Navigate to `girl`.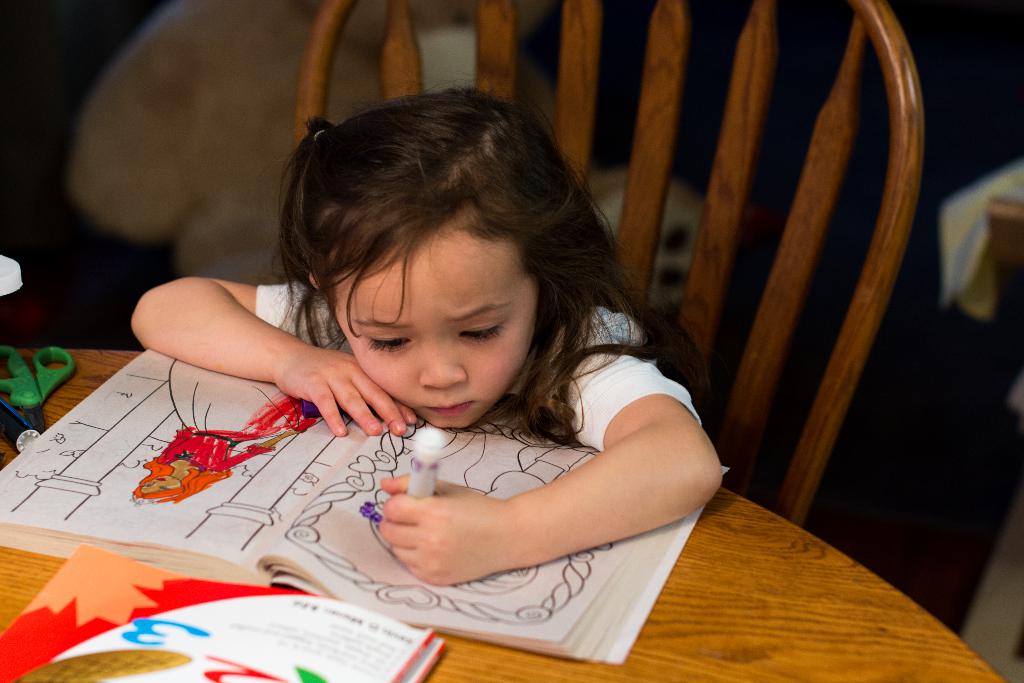
Navigation target: bbox=(130, 88, 729, 588).
